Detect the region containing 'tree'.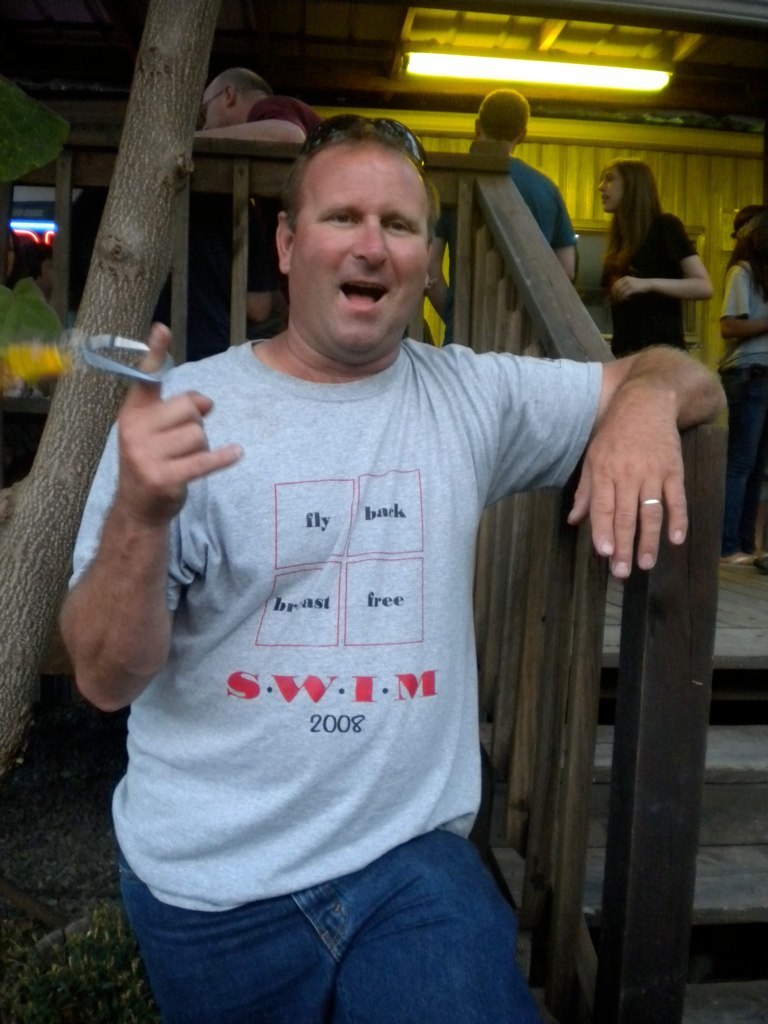
<box>0,0,231,823</box>.
